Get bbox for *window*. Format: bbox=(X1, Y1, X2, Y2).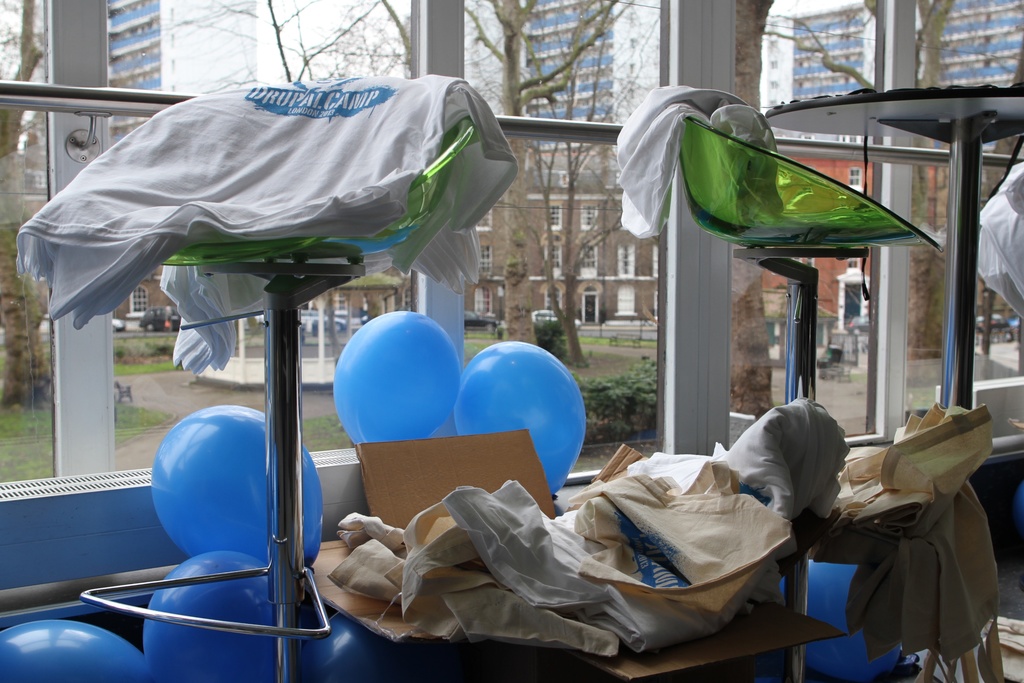
bbox=(131, 284, 150, 313).
